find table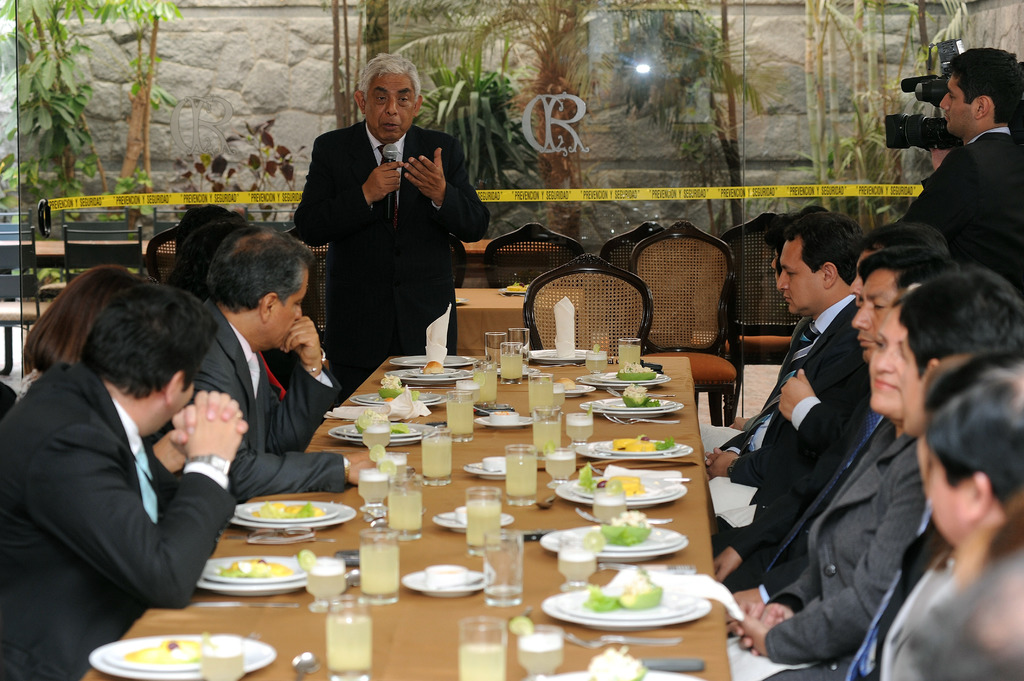
region(190, 344, 797, 680)
